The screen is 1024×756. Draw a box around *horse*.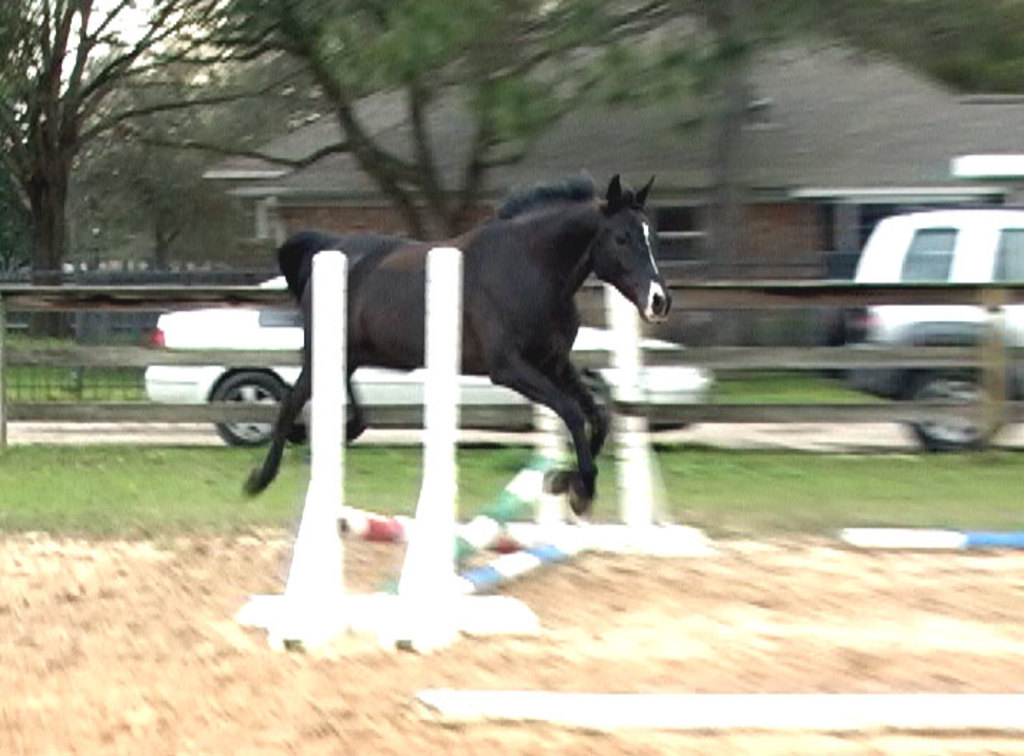
{"x1": 235, "y1": 171, "x2": 674, "y2": 524}.
